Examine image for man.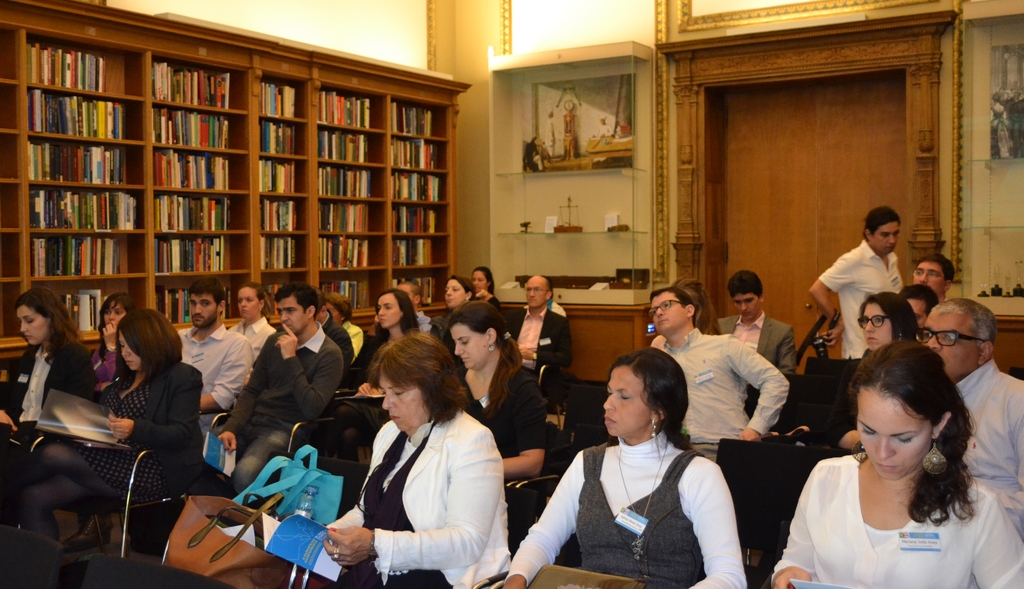
Examination result: (718,267,797,380).
